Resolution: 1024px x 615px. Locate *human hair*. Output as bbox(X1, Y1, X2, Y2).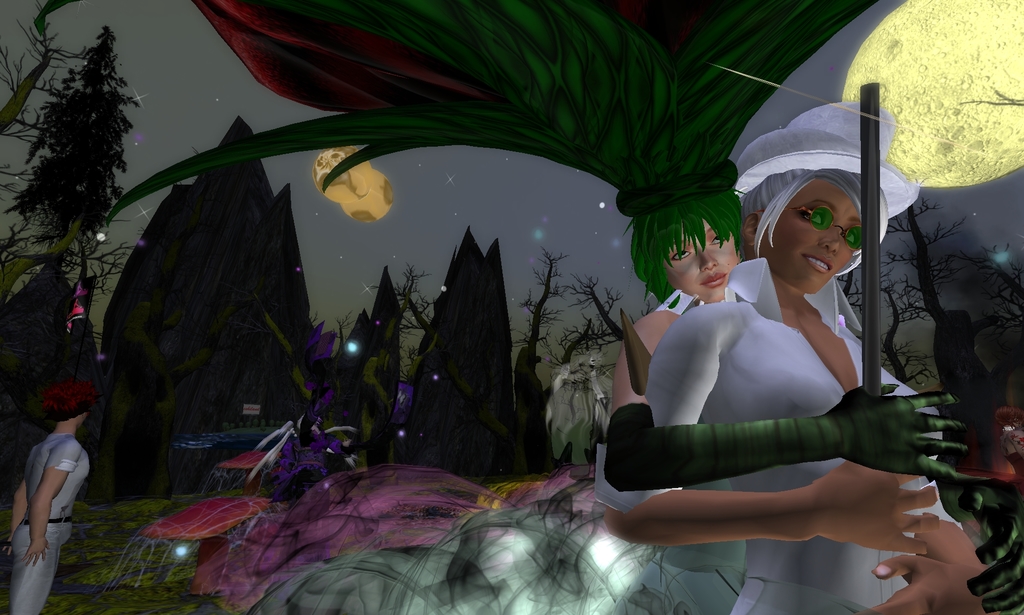
bbox(742, 165, 885, 279).
